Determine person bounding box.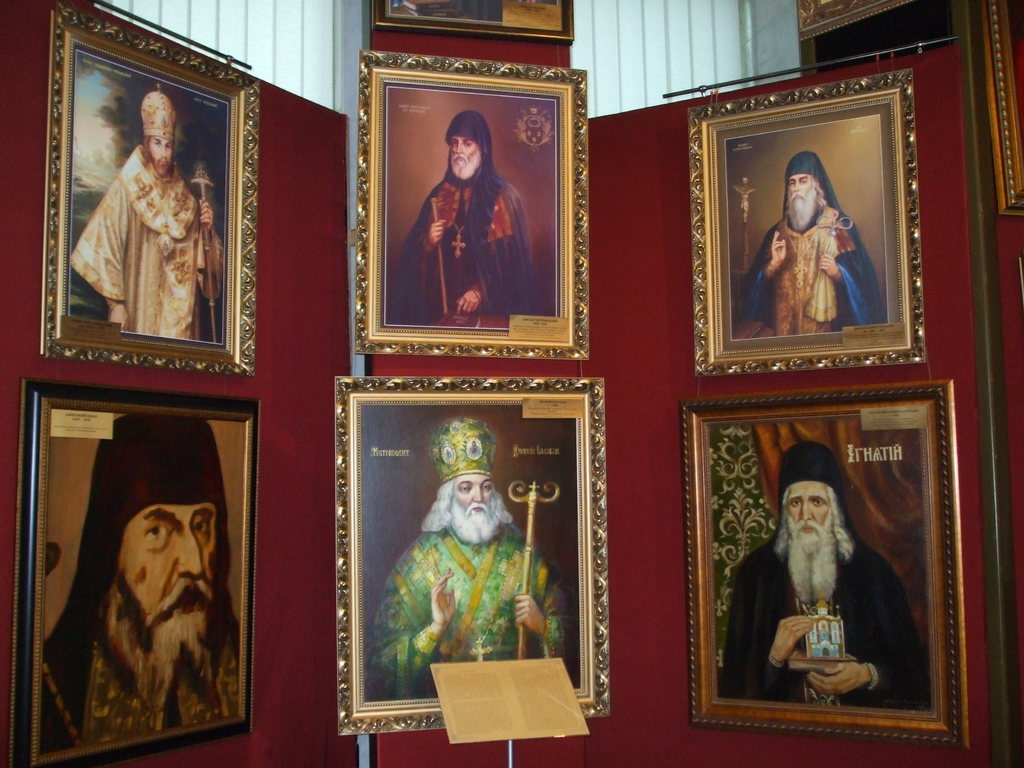
Determined: crop(359, 415, 570, 700).
